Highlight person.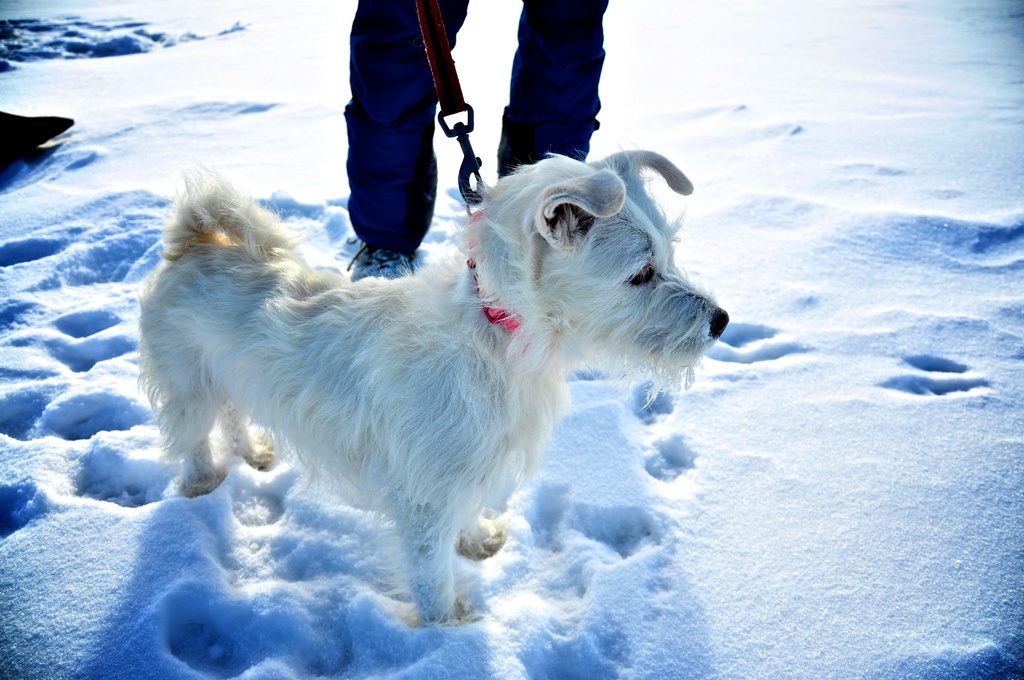
Highlighted region: BBox(338, 0, 611, 284).
